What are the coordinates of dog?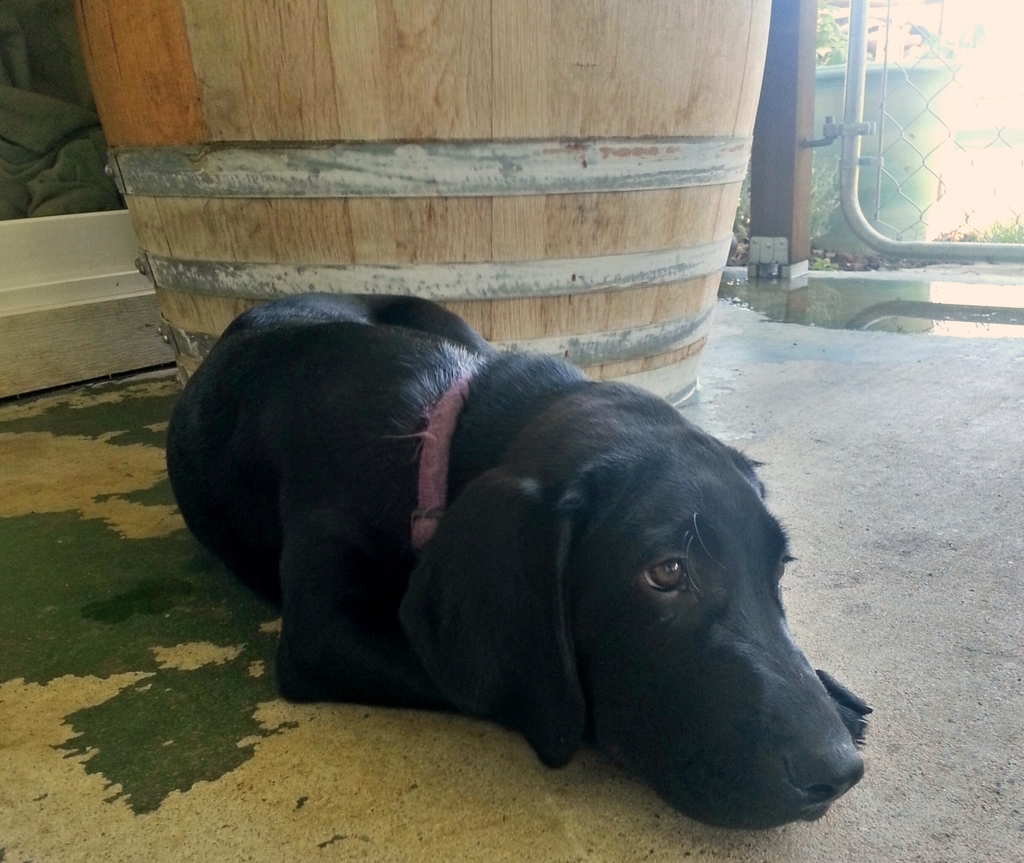
x1=160, y1=291, x2=877, y2=825.
